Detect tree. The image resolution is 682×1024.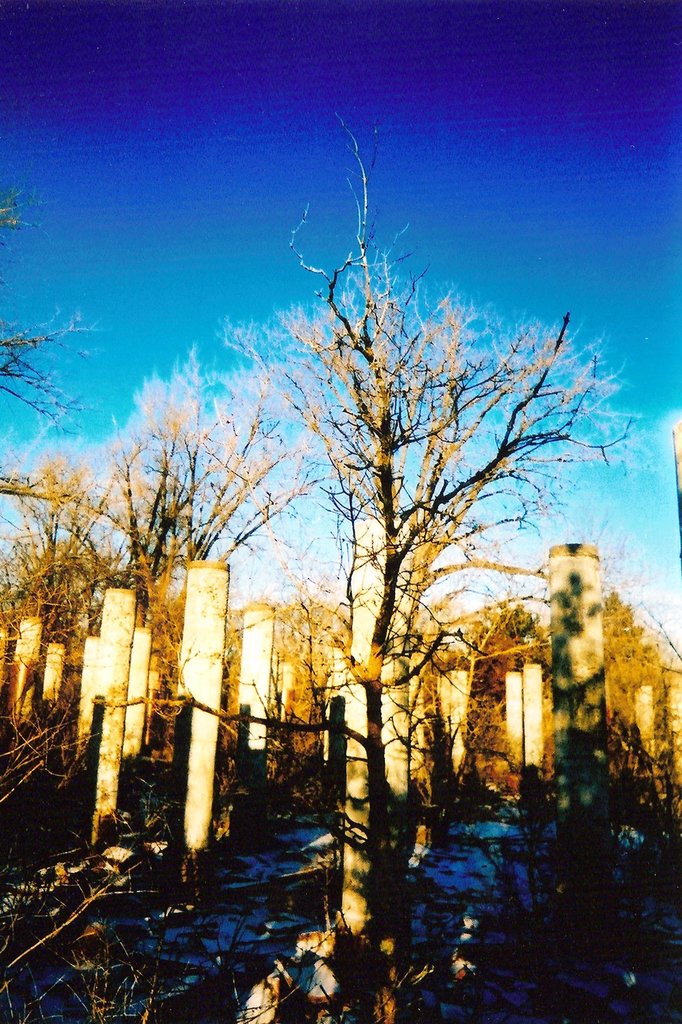
bbox(223, 116, 643, 1023).
